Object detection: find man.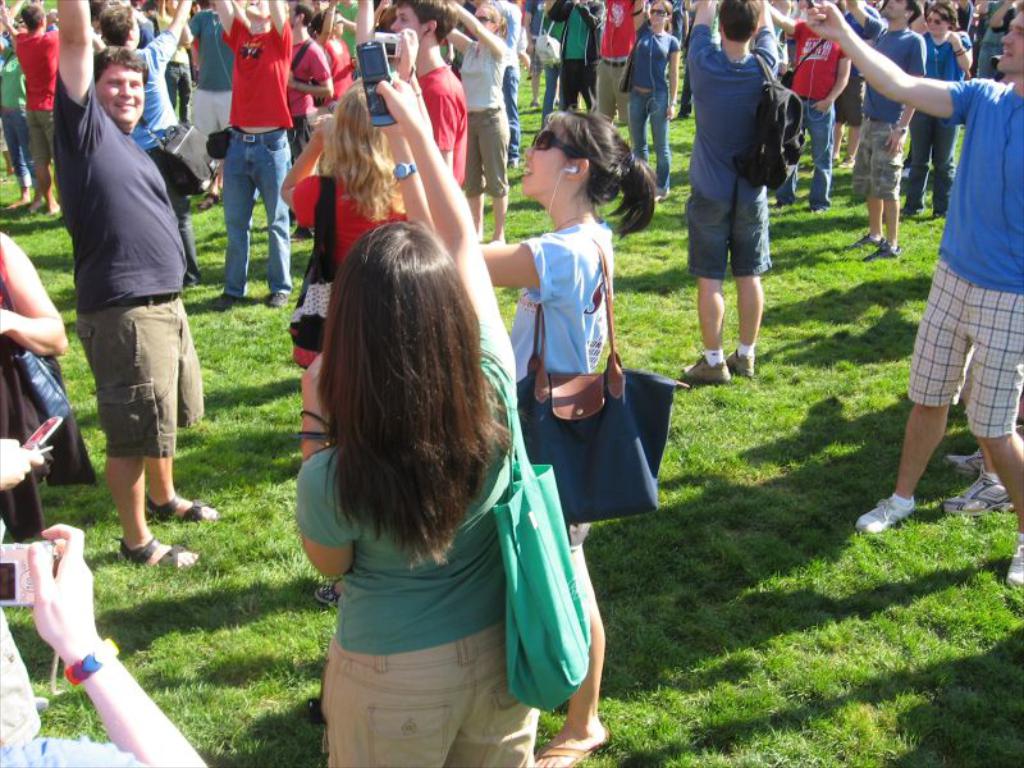
<box>599,0,650,154</box>.
